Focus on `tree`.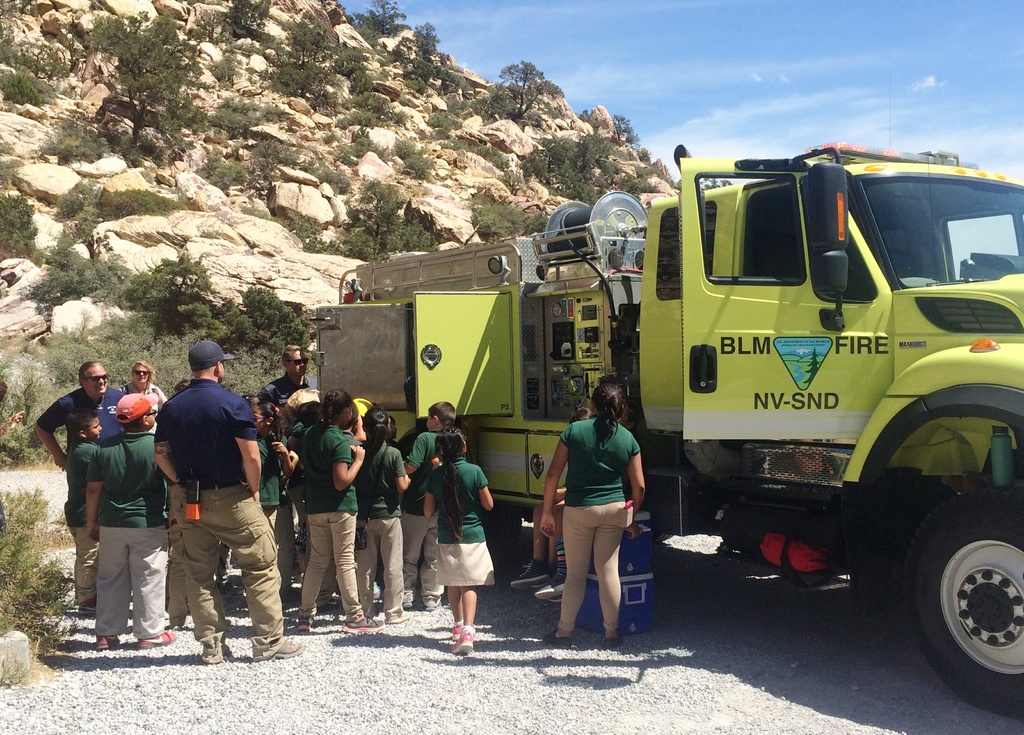
Focused at l=248, t=149, r=320, b=182.
